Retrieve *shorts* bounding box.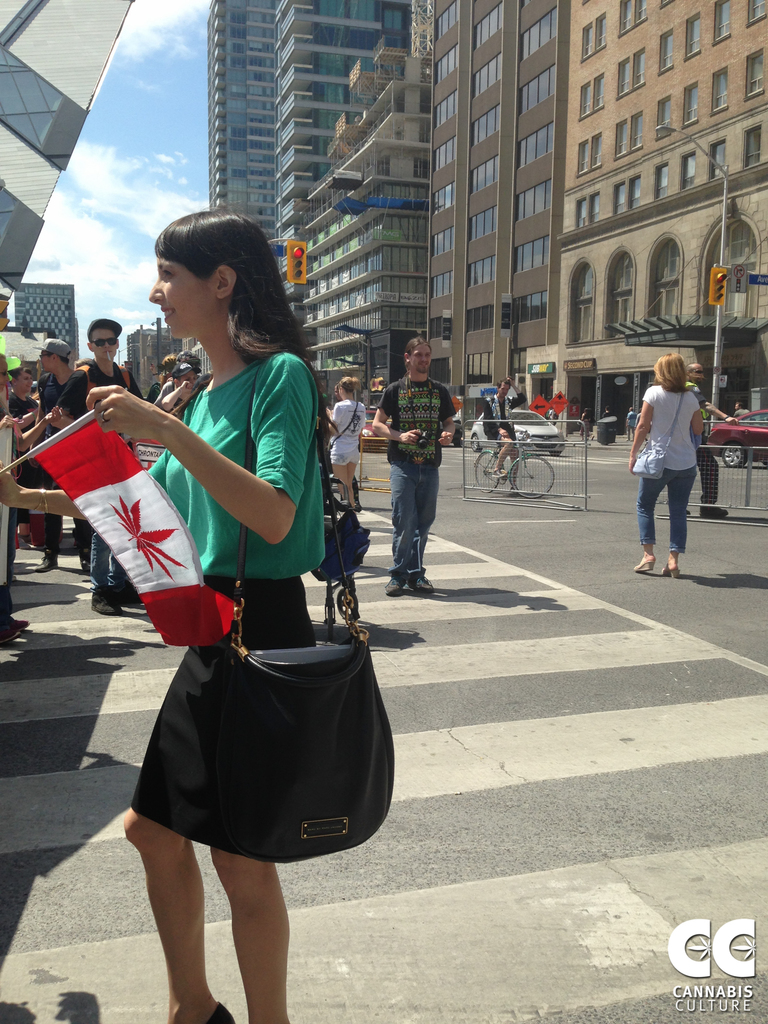
Bounding box: [left=331, top=445, right=360, bottom=466].
